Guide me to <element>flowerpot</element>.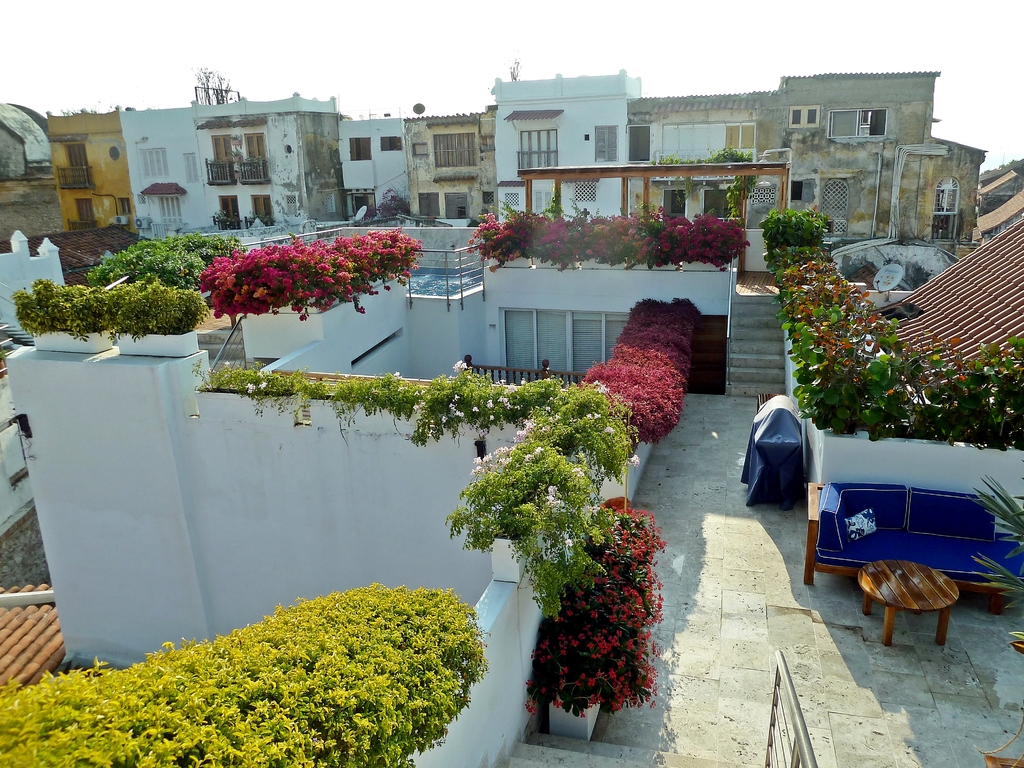
Guidance: <region>116, 330, 198, 358</region>.
